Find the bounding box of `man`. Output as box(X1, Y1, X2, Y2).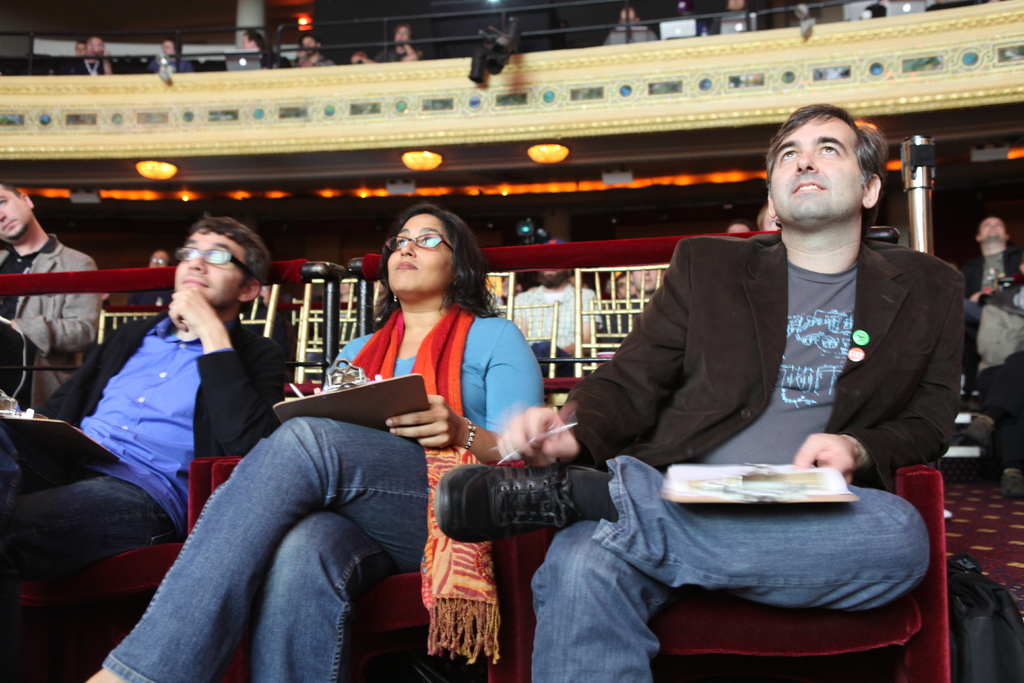
box(351, 24, 422, 63).
